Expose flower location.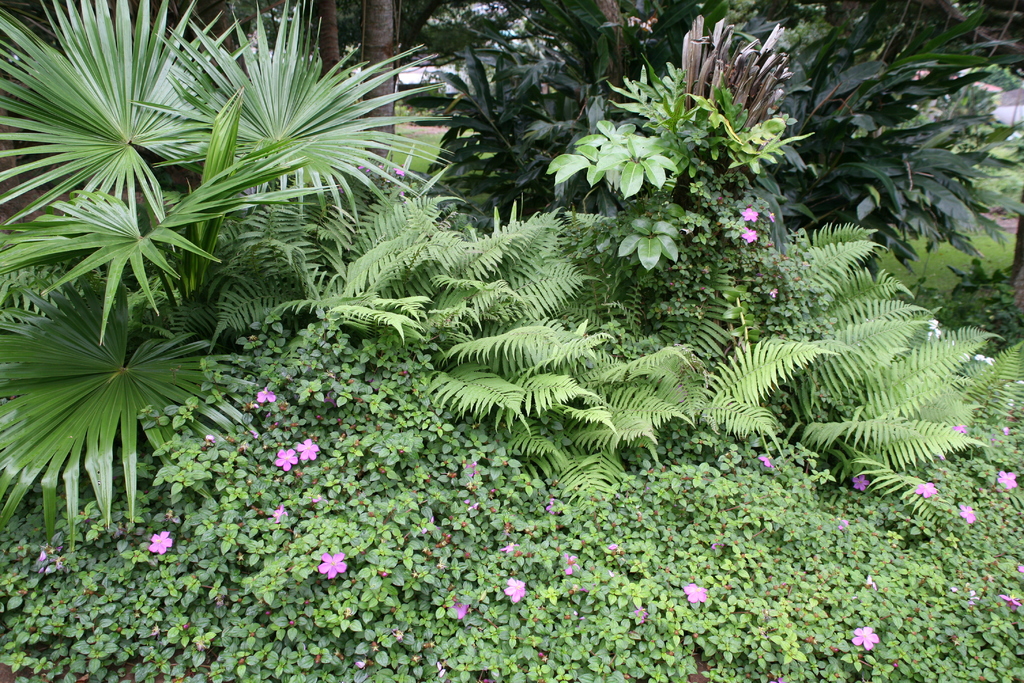
Exposed at <bbox>146, 529, 176, 554</bbox>.
